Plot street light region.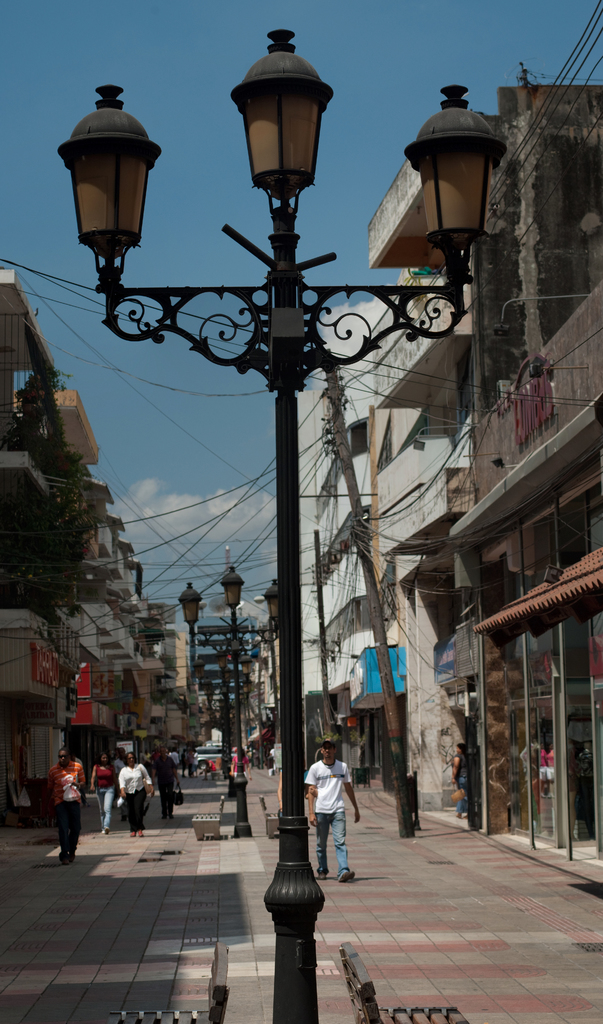
Plotted at (left=54, top=17, right=512, bottom=1023).
